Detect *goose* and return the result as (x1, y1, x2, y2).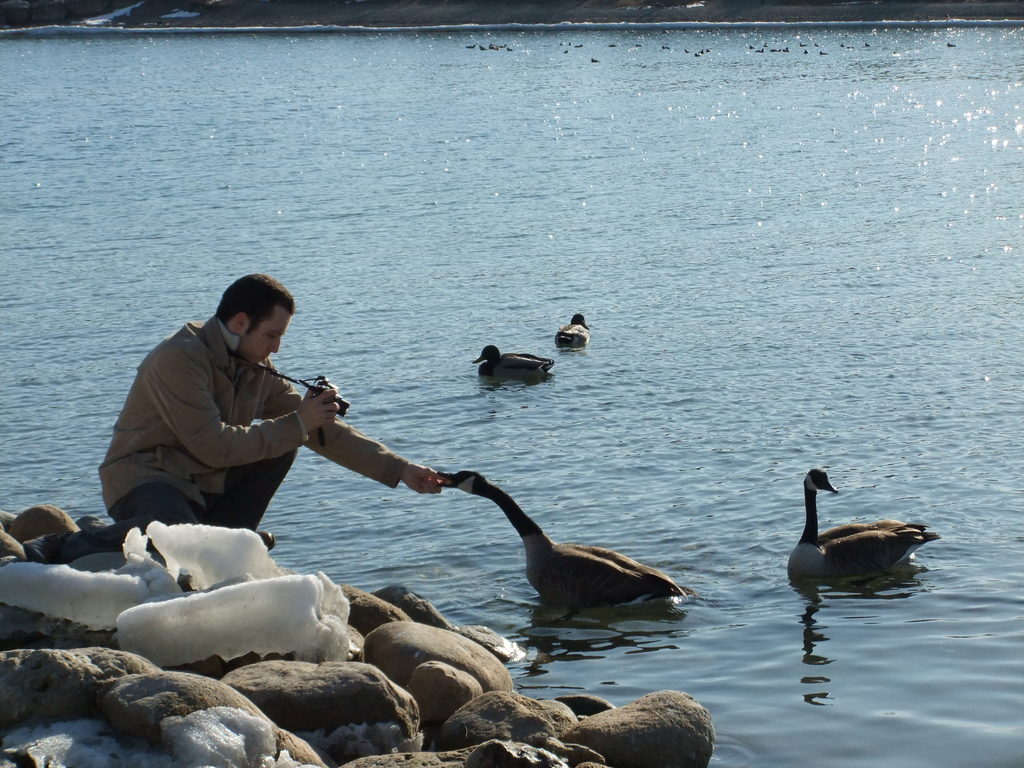
(785, 467, 940, 580).
